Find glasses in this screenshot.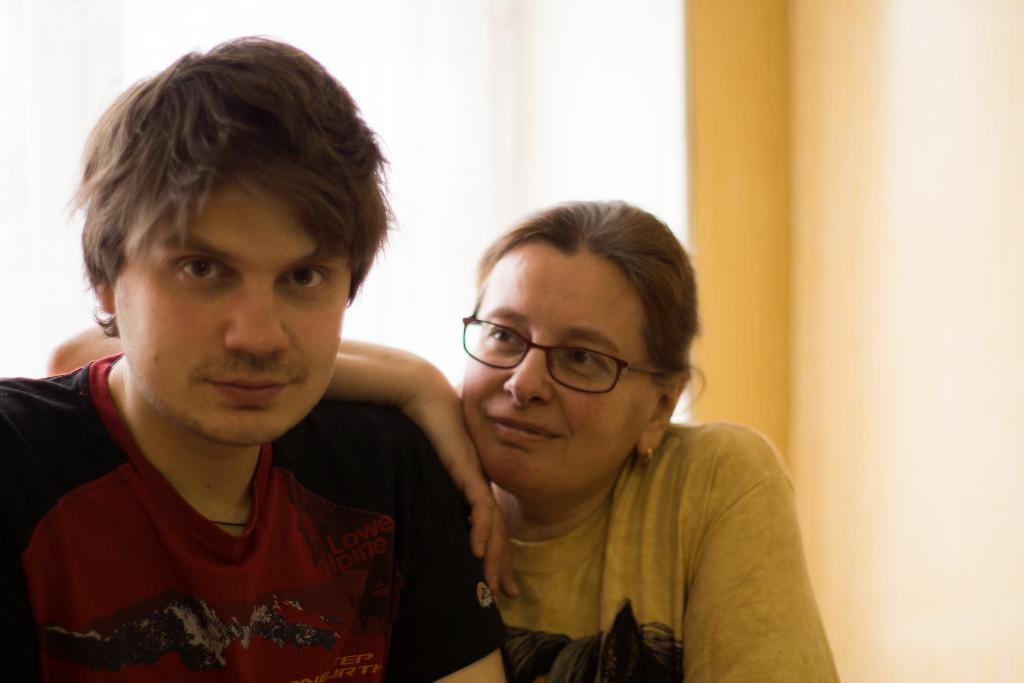
The bounding box for glasses is x1=457, y1=328, x2=671, y2=399.
